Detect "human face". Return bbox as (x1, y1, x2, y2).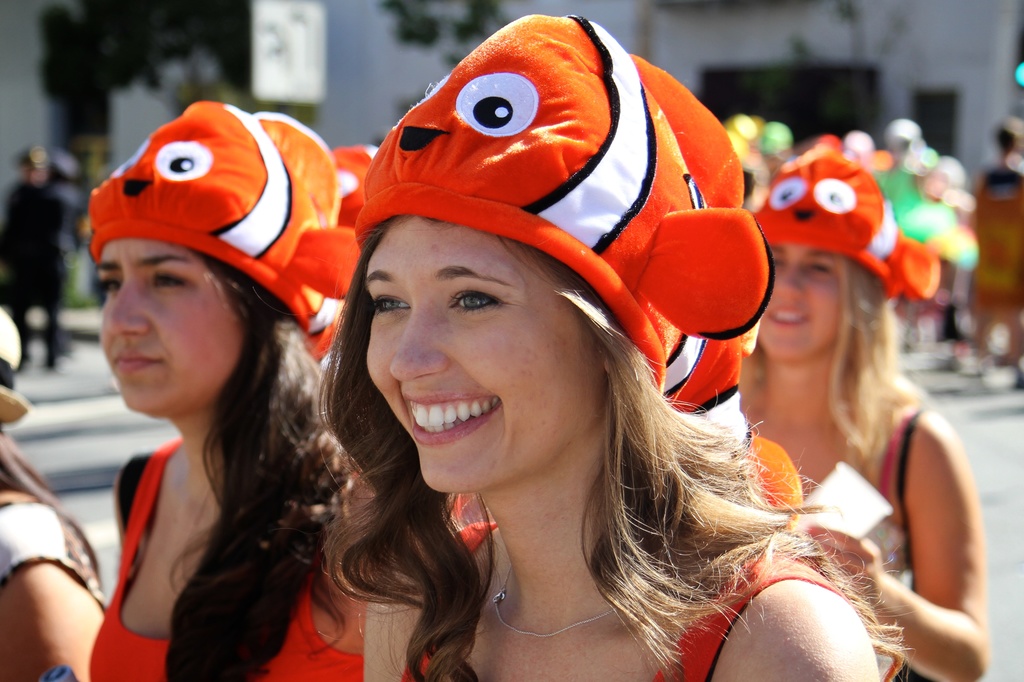
(362, 218, 594, 501).
